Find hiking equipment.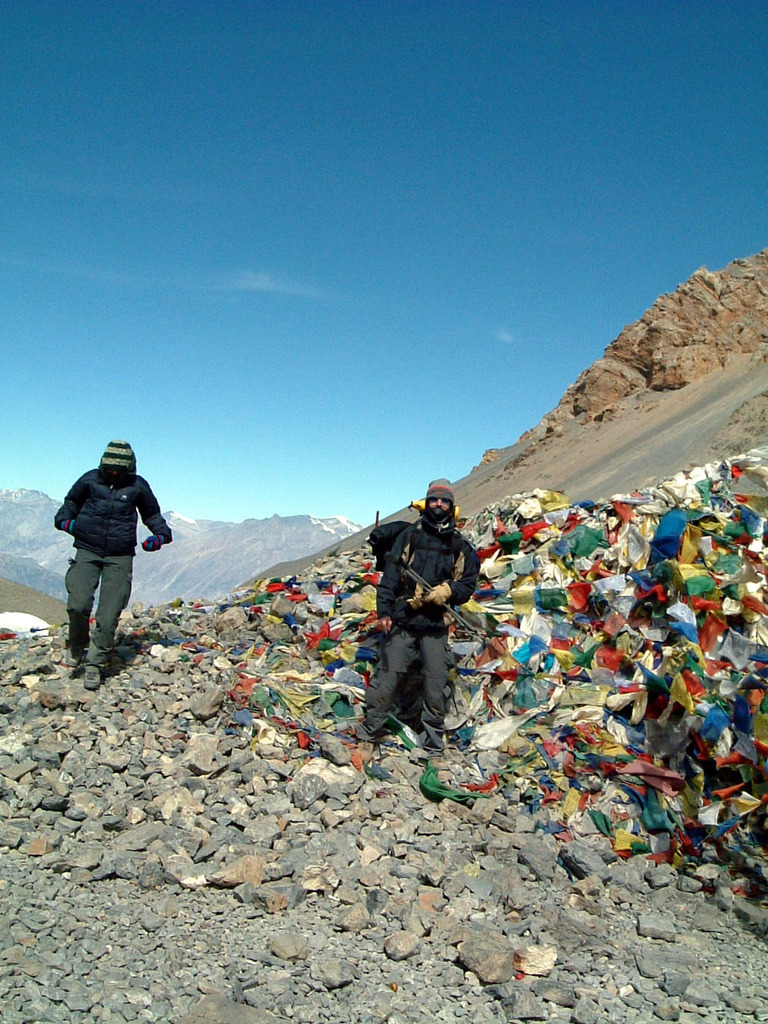
BBox(369, 517, 475, 581).
